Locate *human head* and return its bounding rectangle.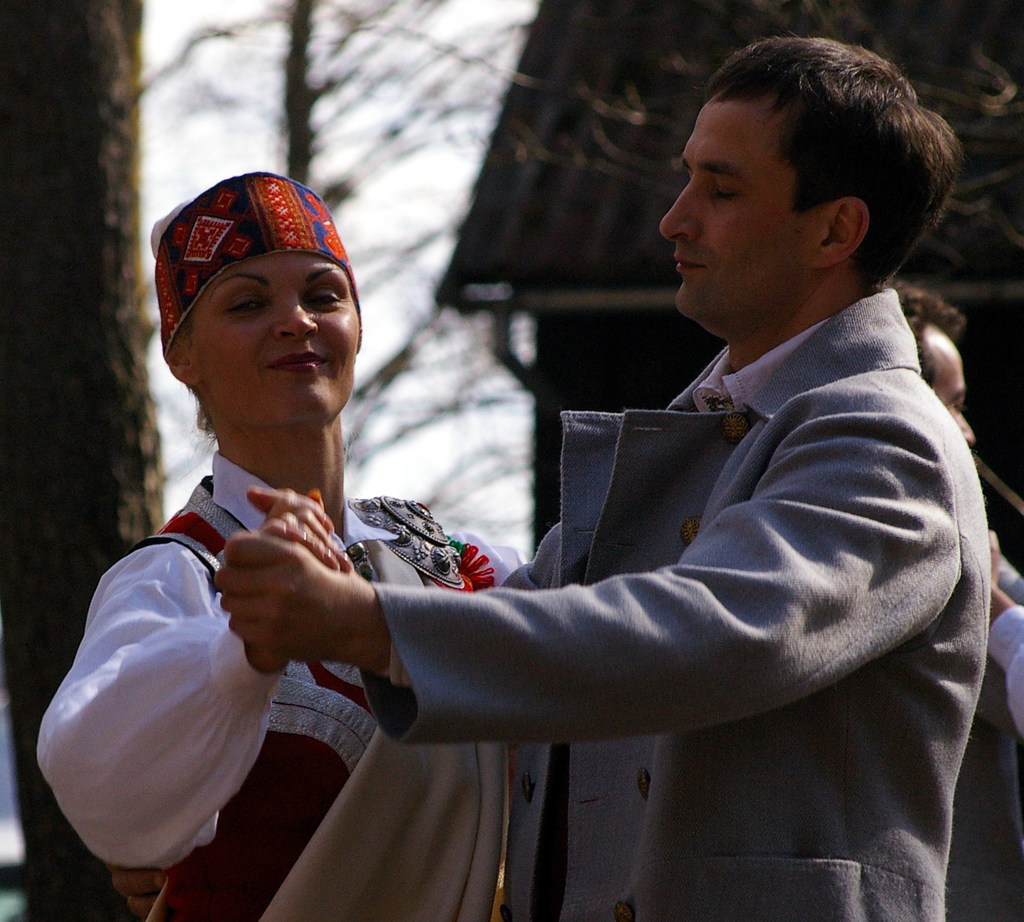
box(148, 170, 365, 439).
